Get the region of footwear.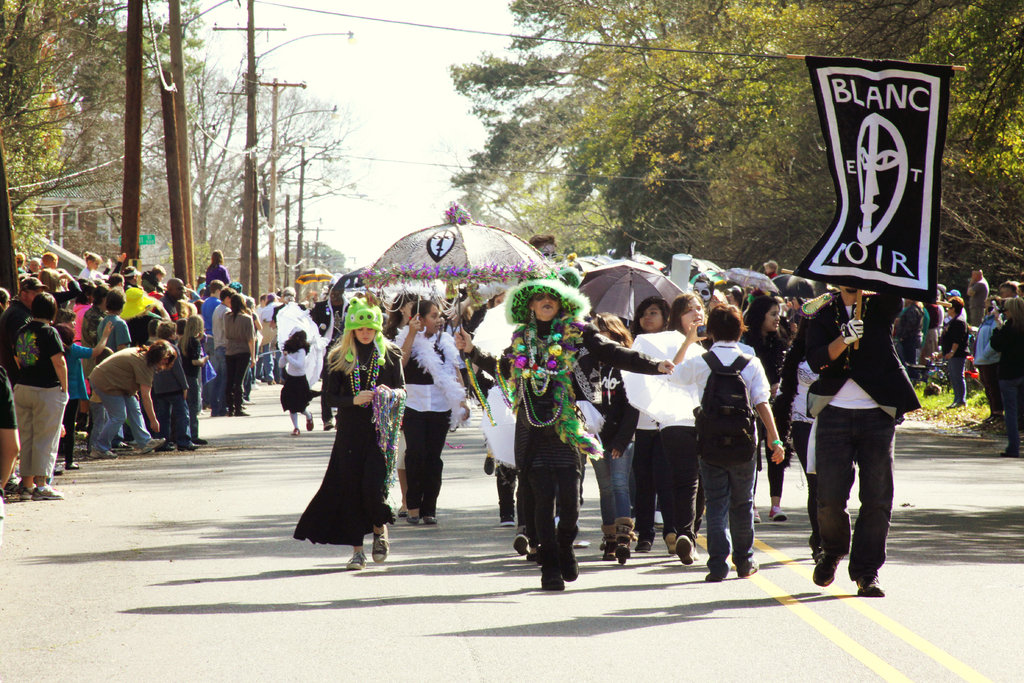
{"left": 943, "top": 401, "right": 963, "bottom": 409}.
